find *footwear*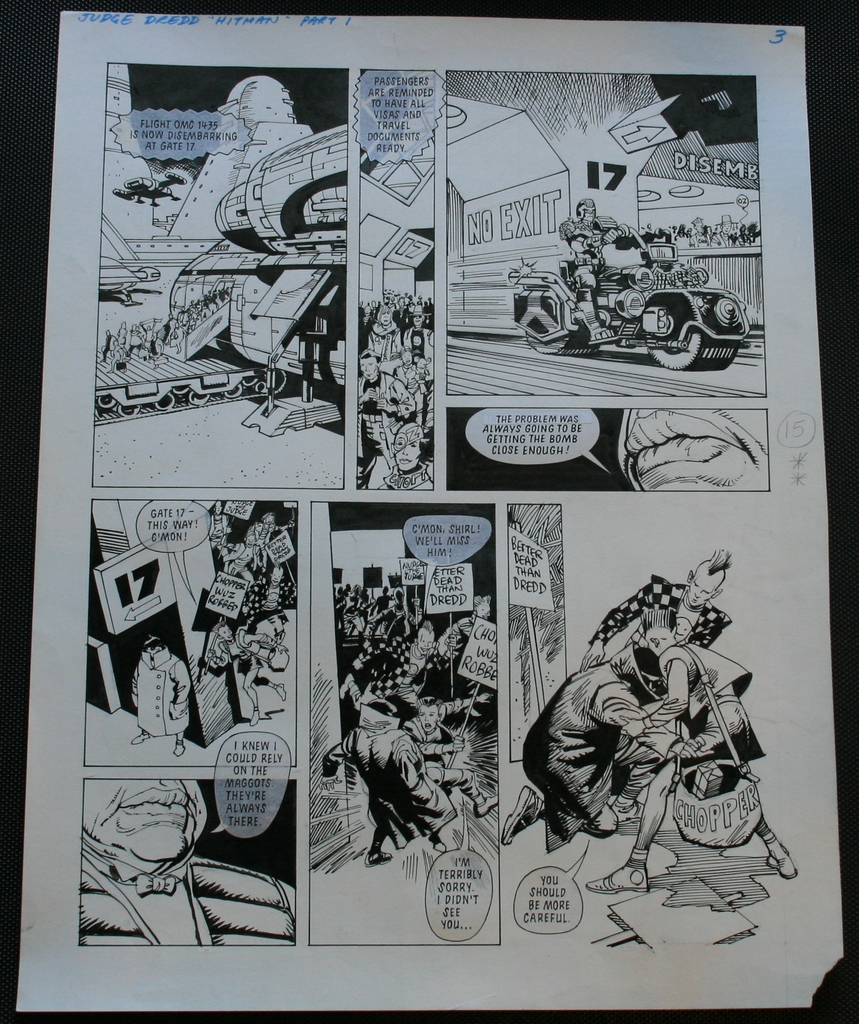
[499,787,541,845]
